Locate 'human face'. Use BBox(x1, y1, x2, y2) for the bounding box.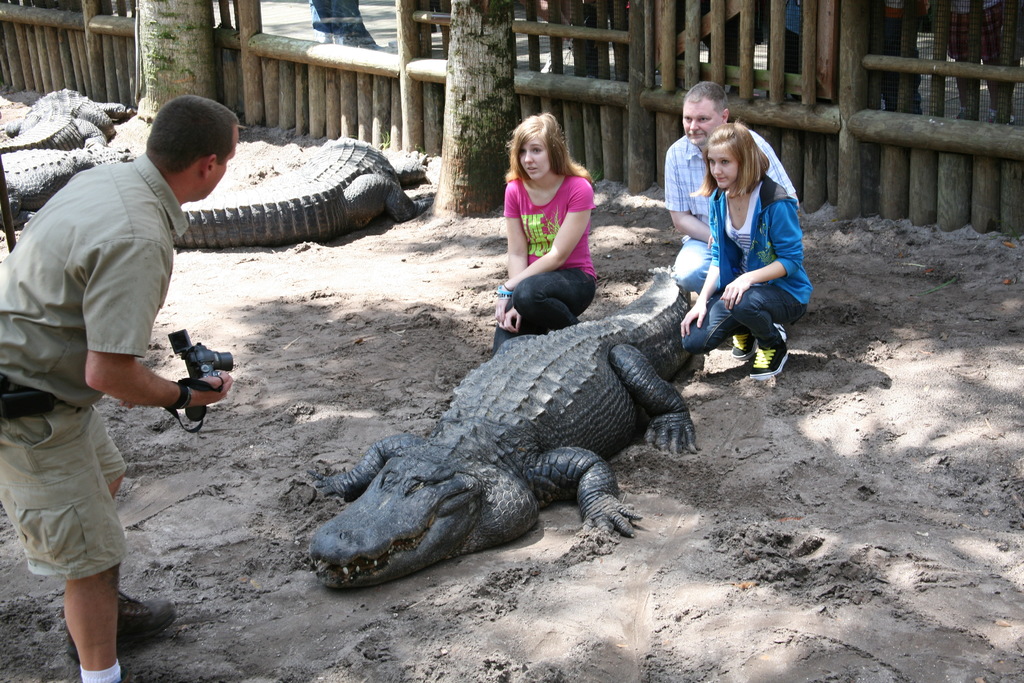
BBox(205, 131, 240, 198).
